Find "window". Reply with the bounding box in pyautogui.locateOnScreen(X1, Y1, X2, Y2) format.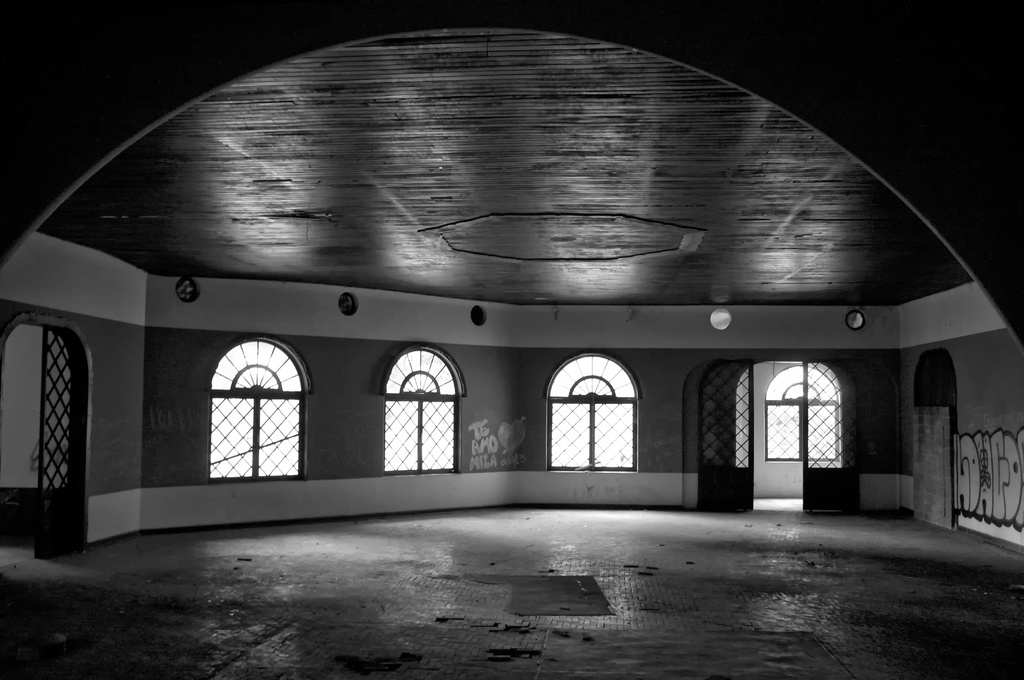
pyautogui.locateOnScreen(369, 339, 472, 486).
